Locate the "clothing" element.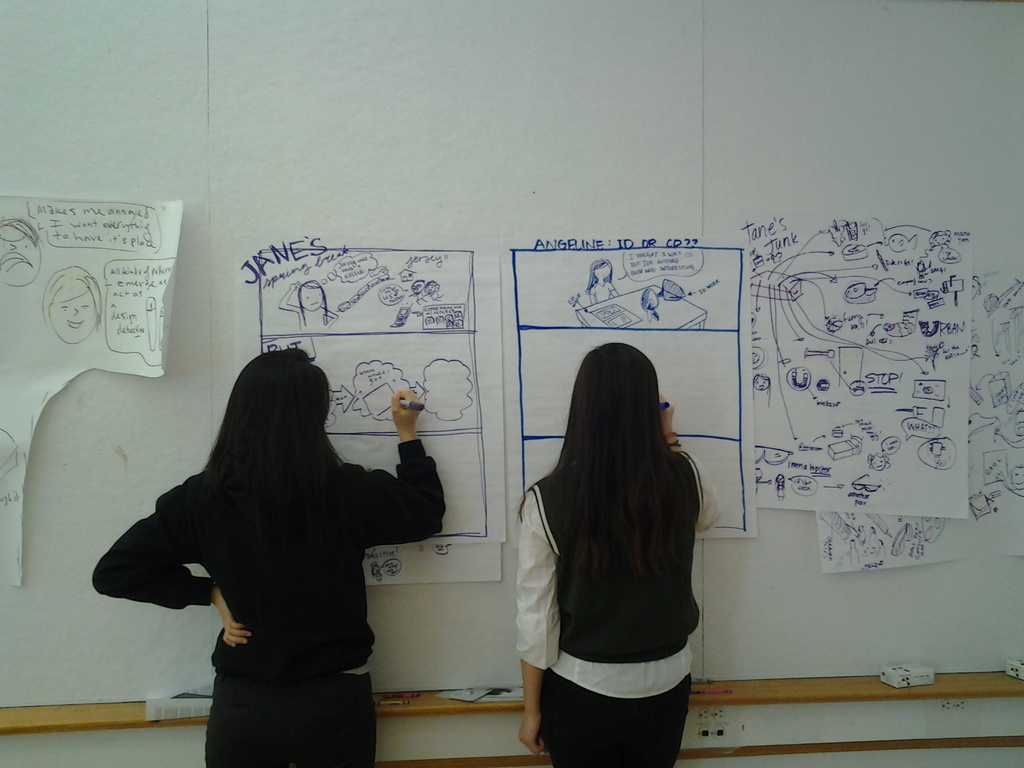
Element bbox: {"x1": 91, "y1": 463, "x2": 448, "y2": 767}.
